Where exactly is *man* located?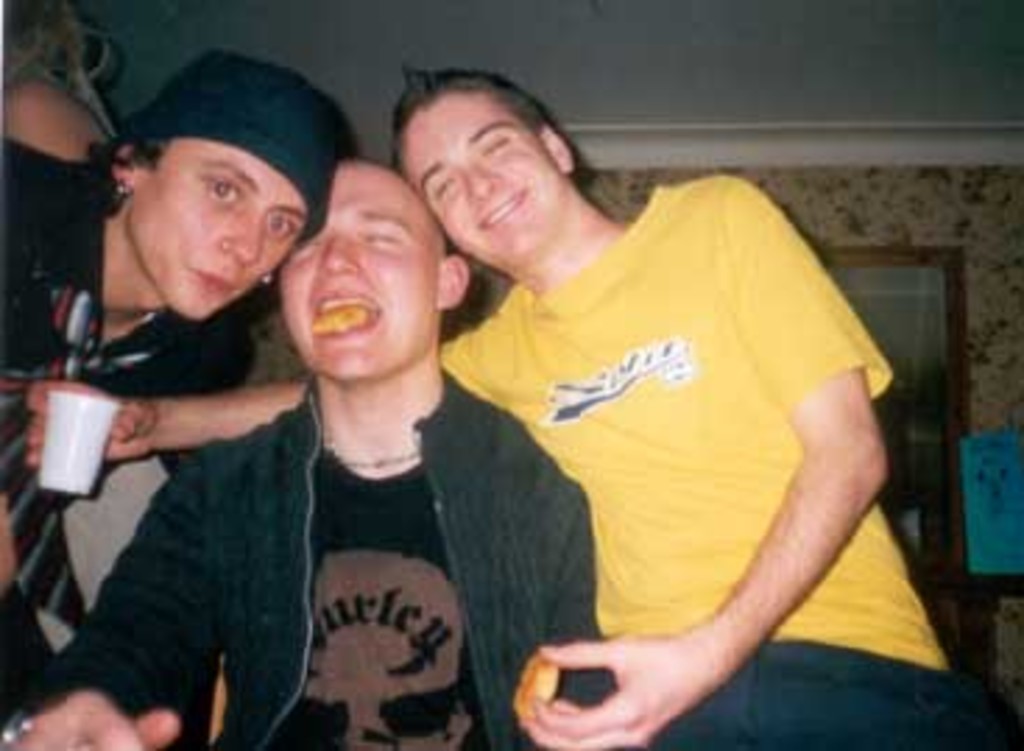
Its bounding box is (22,67,979,748).
